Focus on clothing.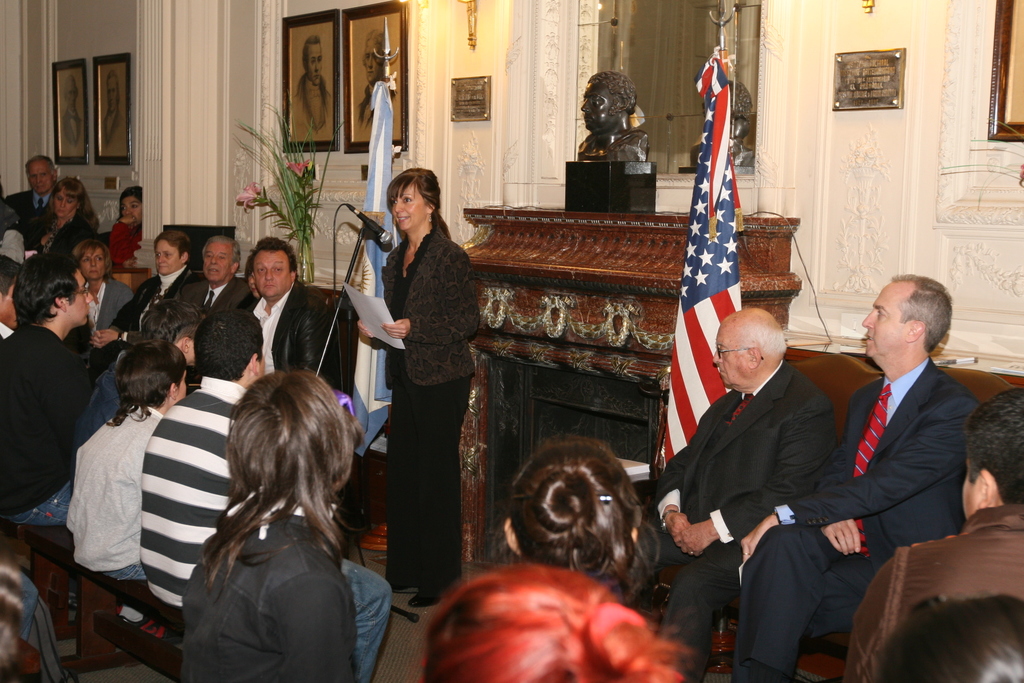
Focused at locate(116, 265, 204, 345).
